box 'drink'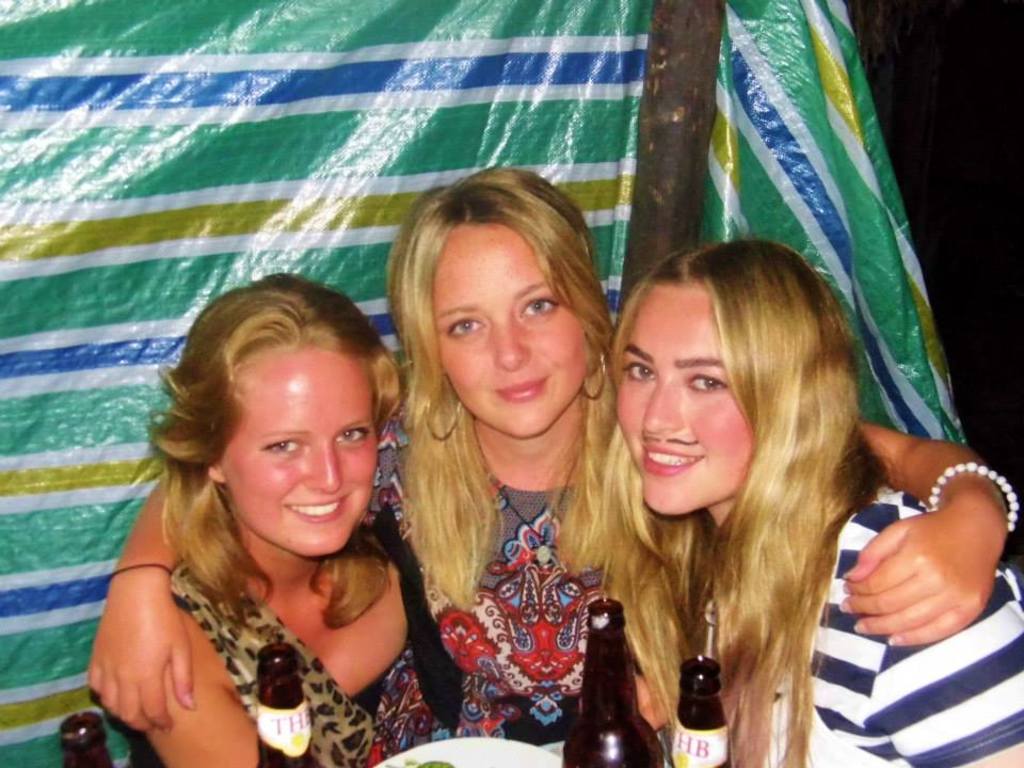
bbox=(63, 713, 115, 766)
